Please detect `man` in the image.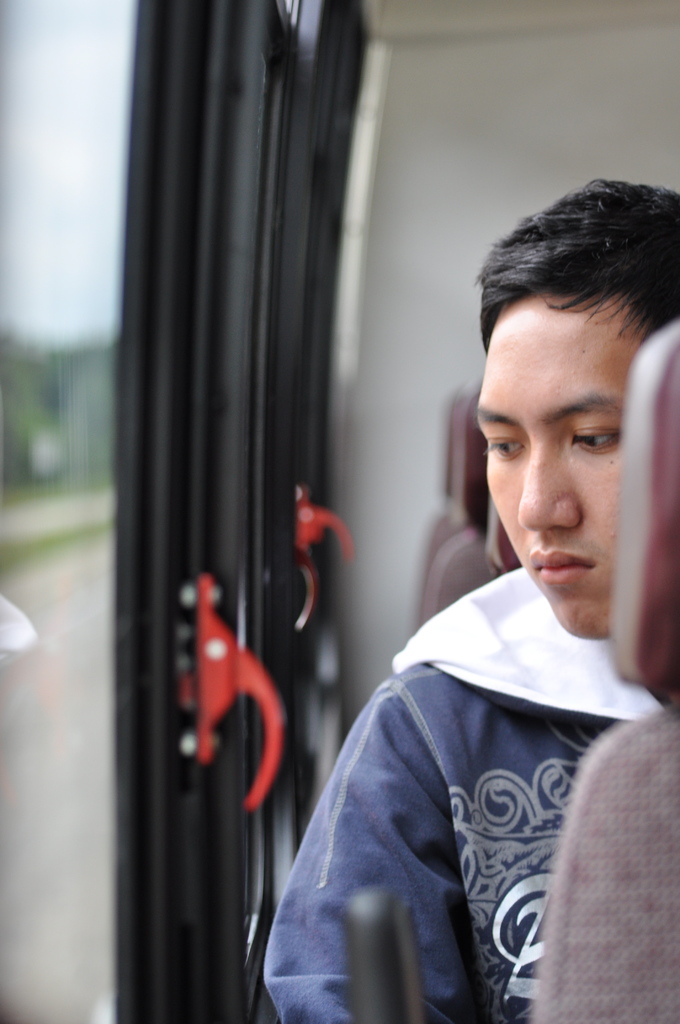
bbox=[257, 196, 668, 1023].
